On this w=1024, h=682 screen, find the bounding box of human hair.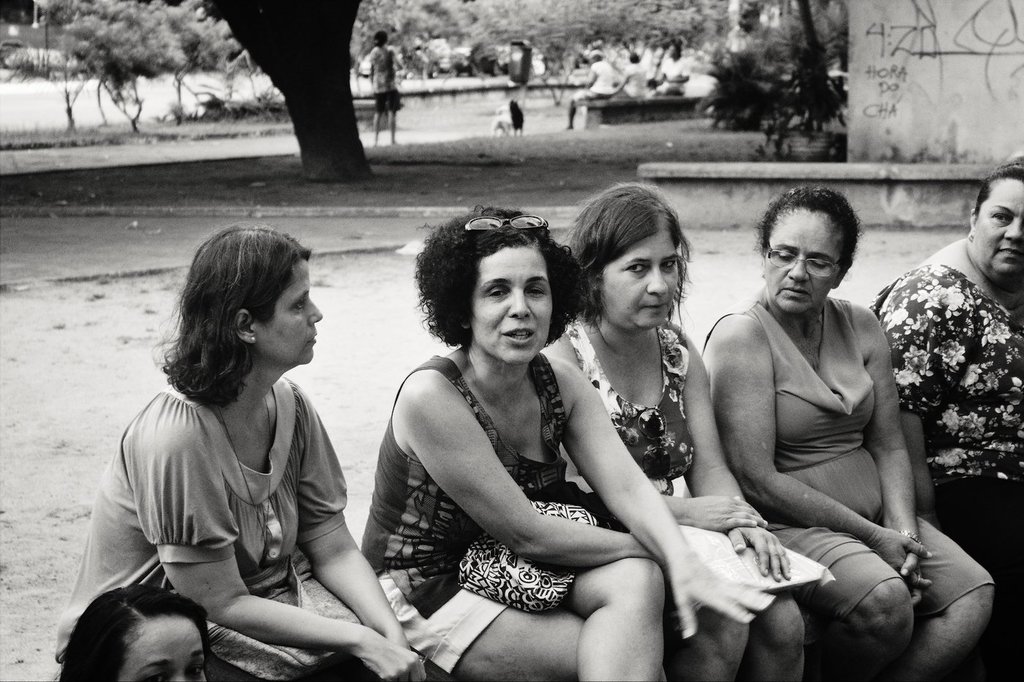
Bounding box: rect(409, 216, 569, 363).
